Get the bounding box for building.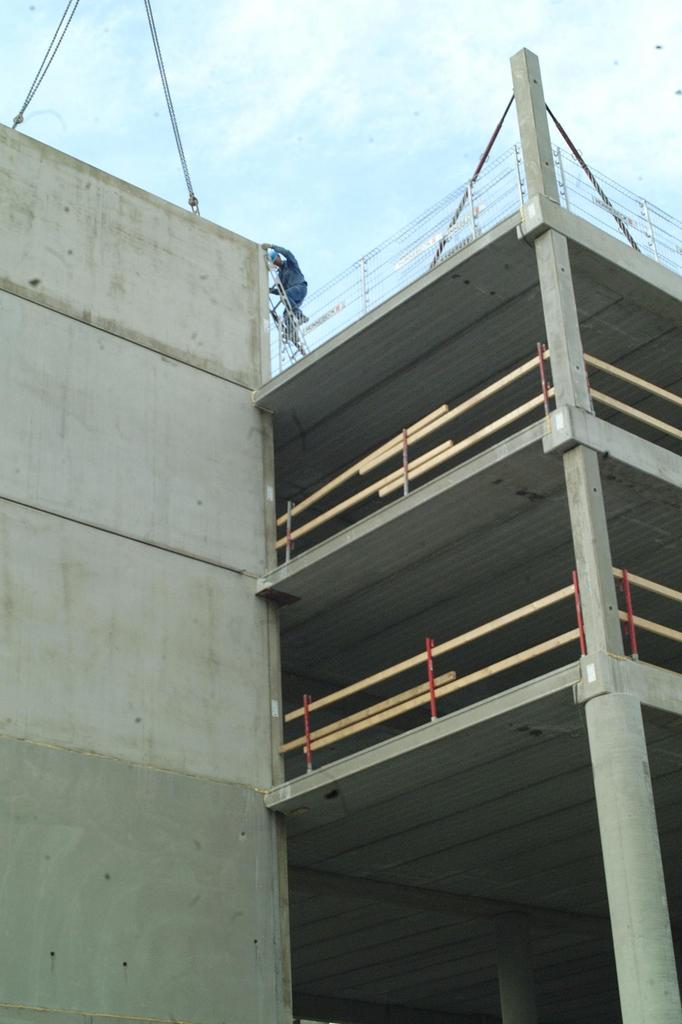
x1=0 y1=0 x2=681 y2=1023.
